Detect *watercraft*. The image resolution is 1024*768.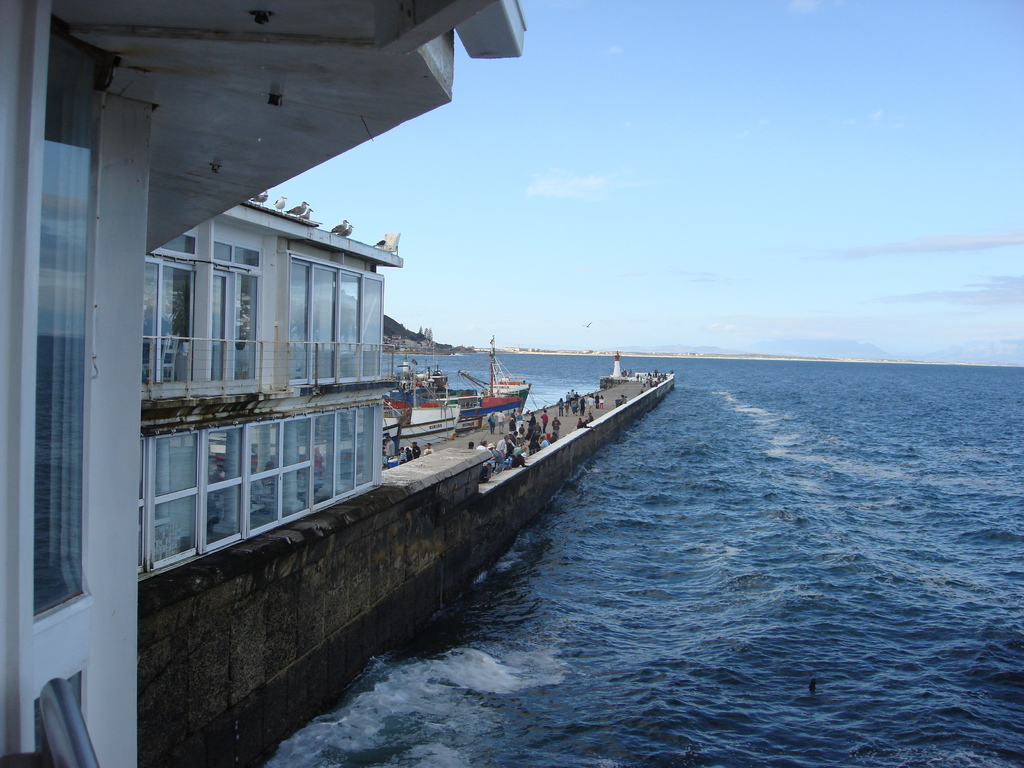
381, 337, 534, 465.
